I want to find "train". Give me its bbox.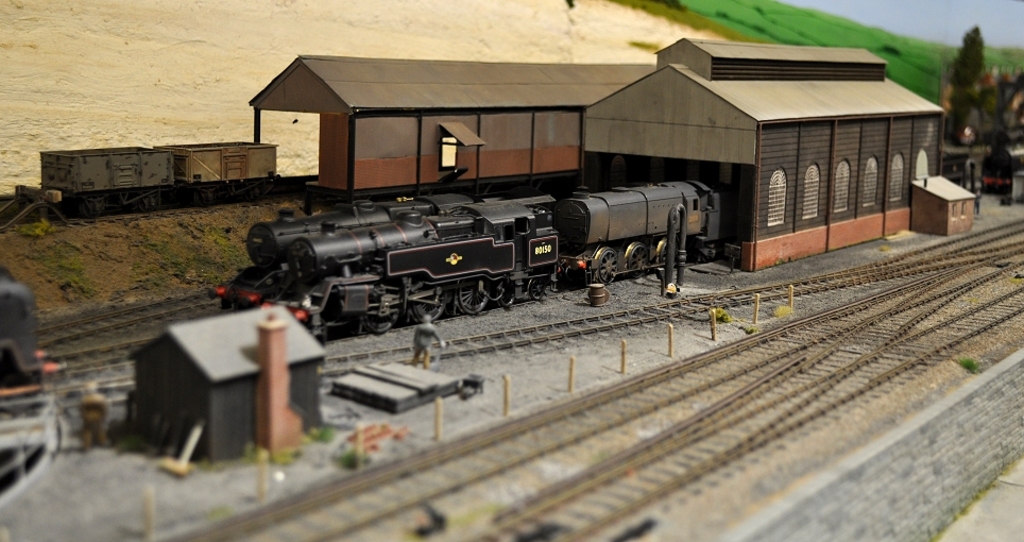
(210, 191, 504, 309).
